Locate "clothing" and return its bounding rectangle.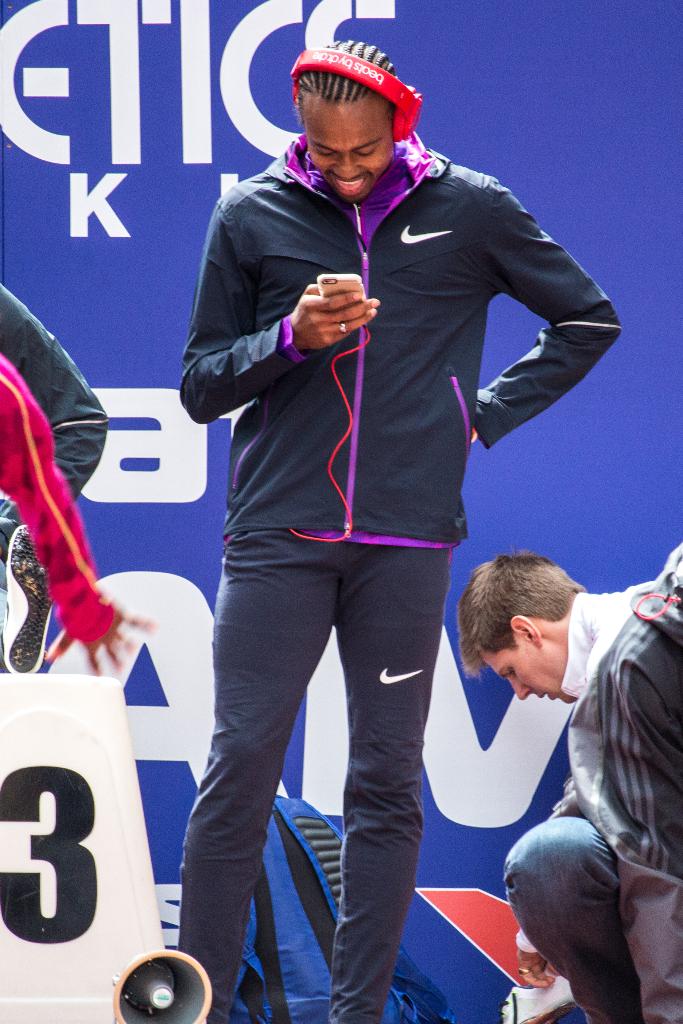
BBox(170, 115, 641, 1023).
